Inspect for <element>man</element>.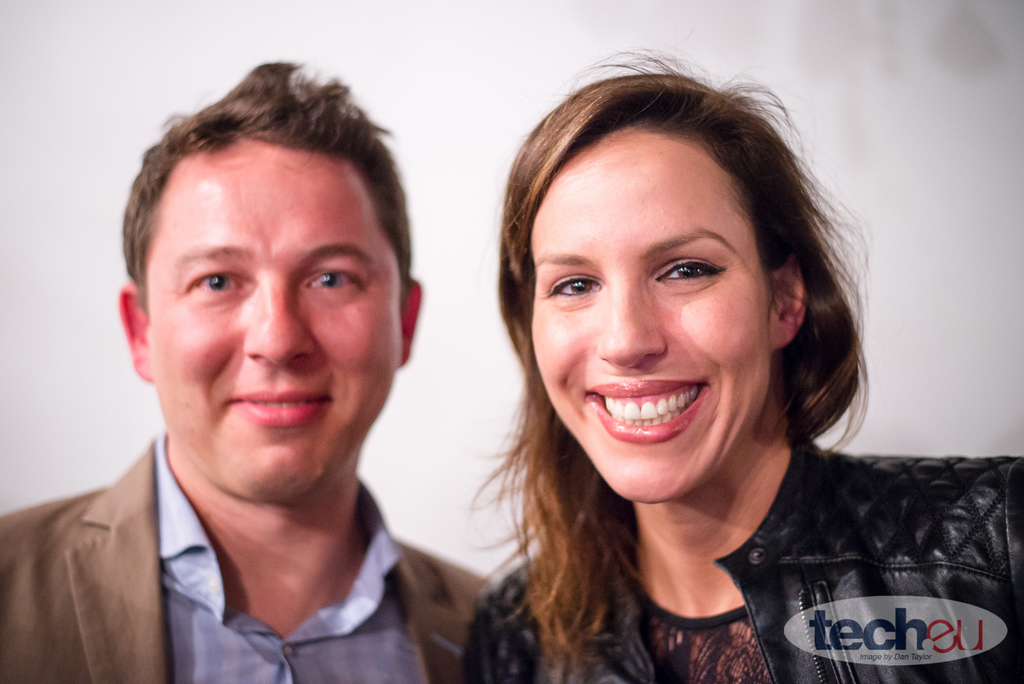
Inspection: <bbox>6, 71, 524, 683</bbox>.
